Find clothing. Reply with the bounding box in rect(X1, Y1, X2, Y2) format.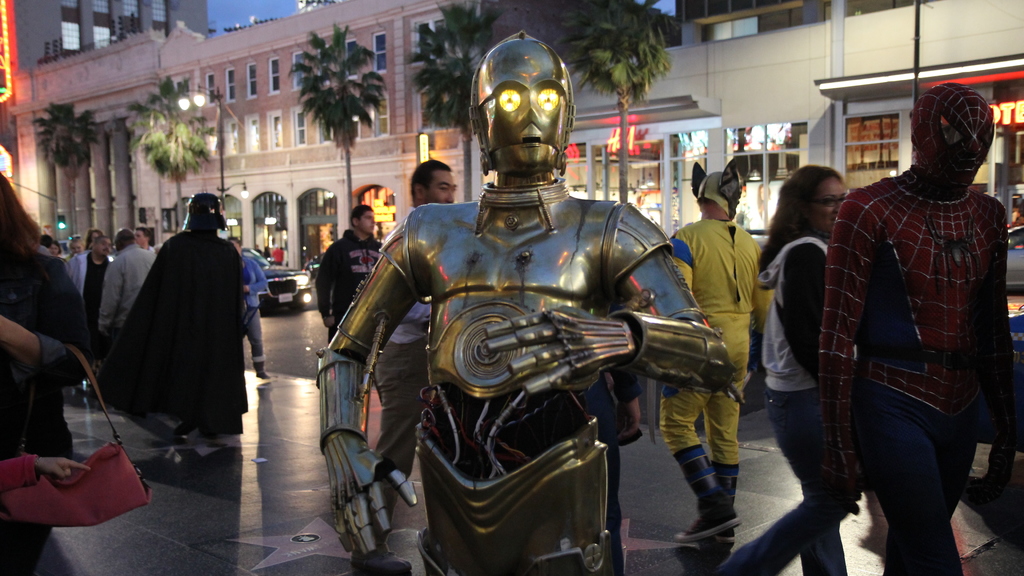
rect(811, 170, 1000, 575).
